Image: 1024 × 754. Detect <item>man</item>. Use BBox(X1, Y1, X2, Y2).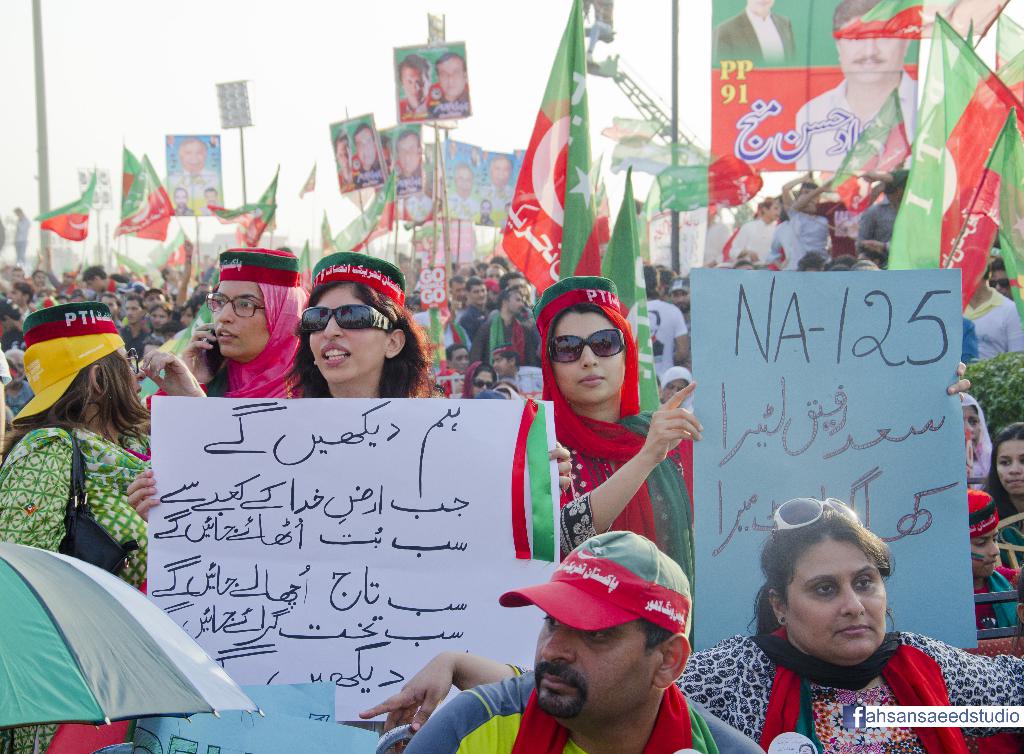
BBox(714, 0, 806, 69).
